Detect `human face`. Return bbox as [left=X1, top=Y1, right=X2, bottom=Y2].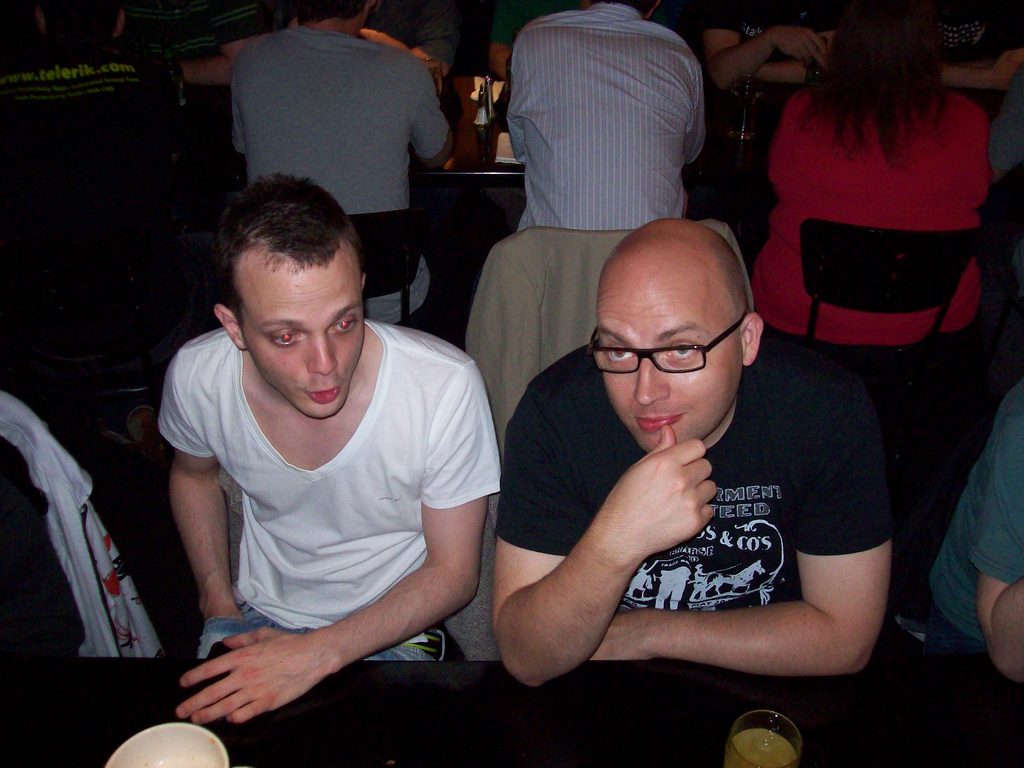
[left=598, top=248, right=746, bottom=447].
